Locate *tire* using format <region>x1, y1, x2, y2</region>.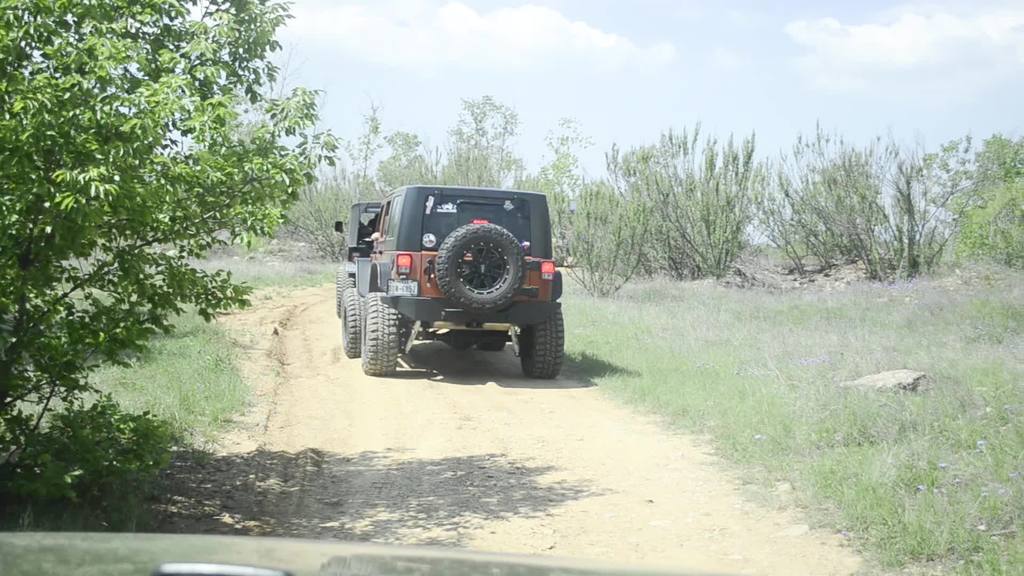
<region>336, 264, 356, 316</region>.
